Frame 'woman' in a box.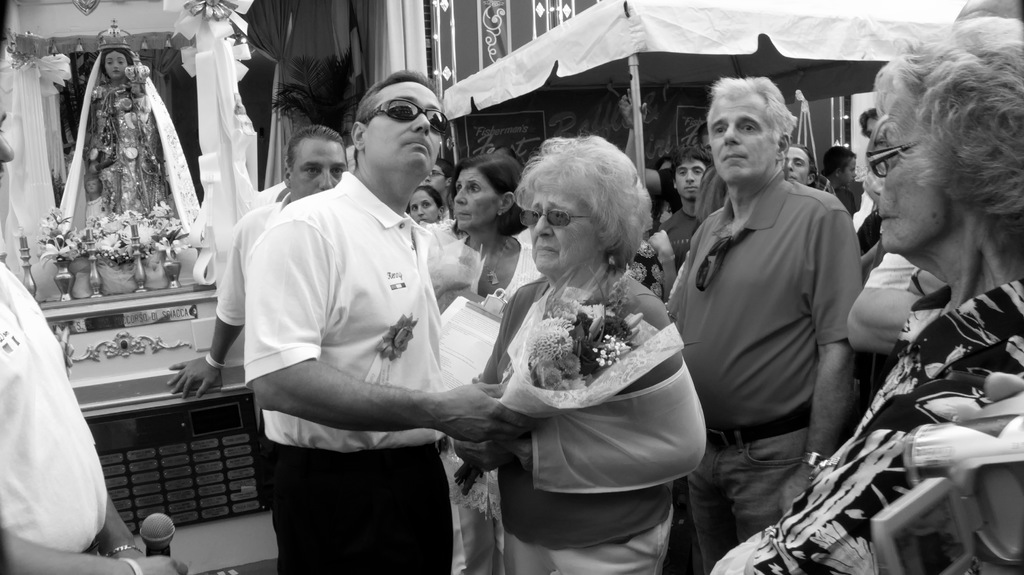
x1=433 y1=144 x2=723 y2=574.
